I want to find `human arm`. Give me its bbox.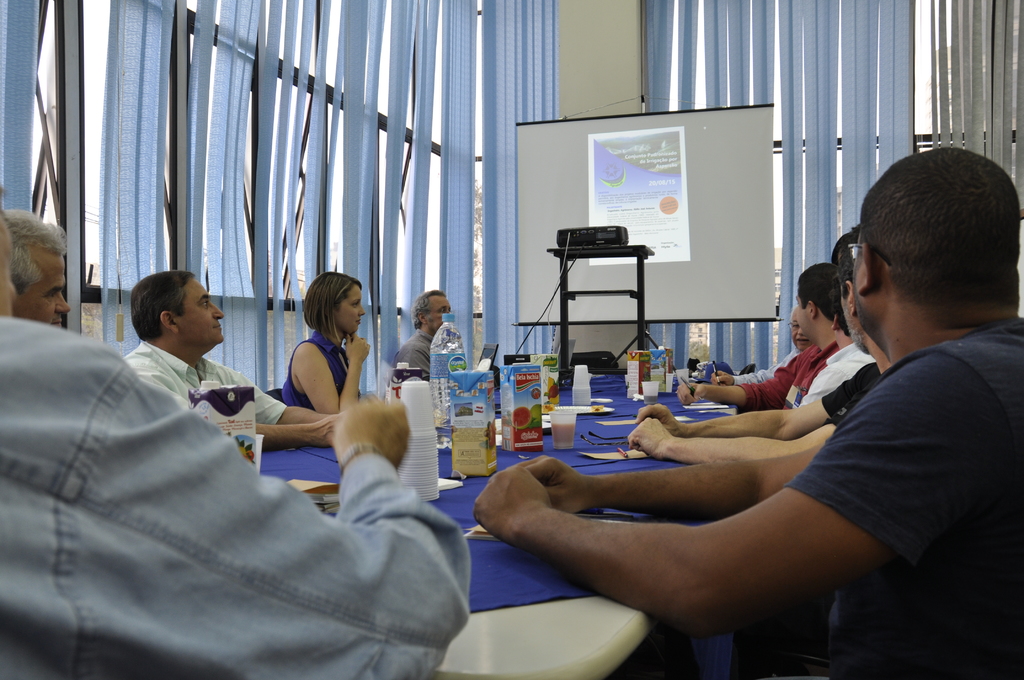
(left=502, top=445, right=820, bottom=526).
